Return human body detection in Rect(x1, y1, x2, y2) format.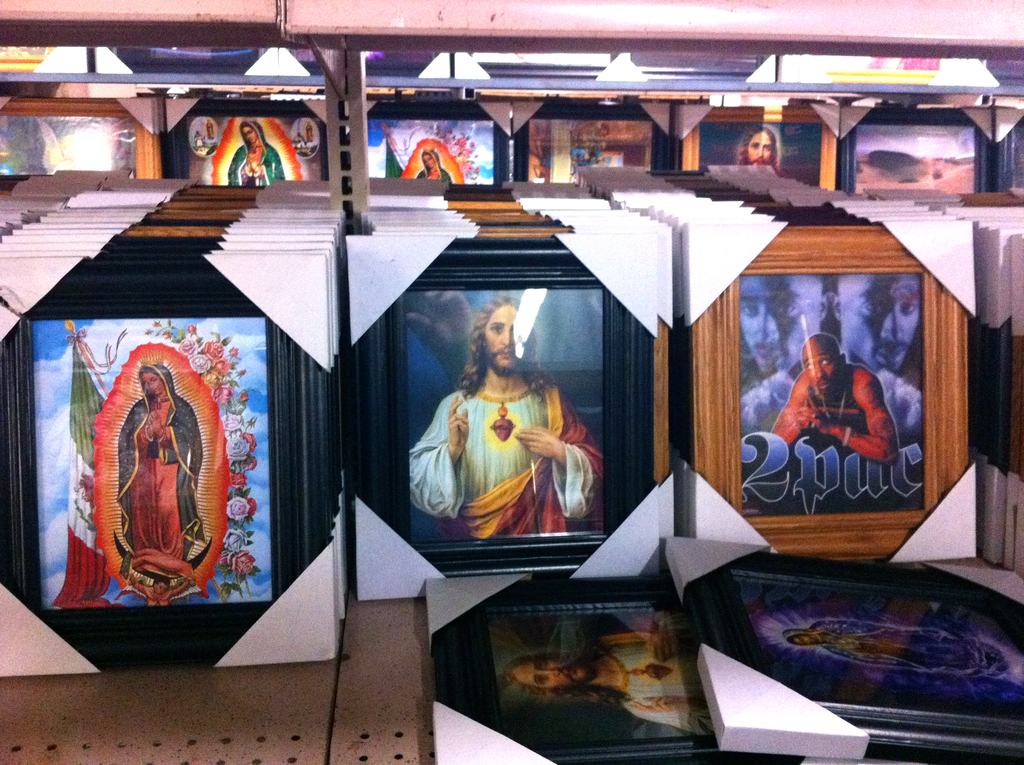
Rect(772, 334, 900, 464).
